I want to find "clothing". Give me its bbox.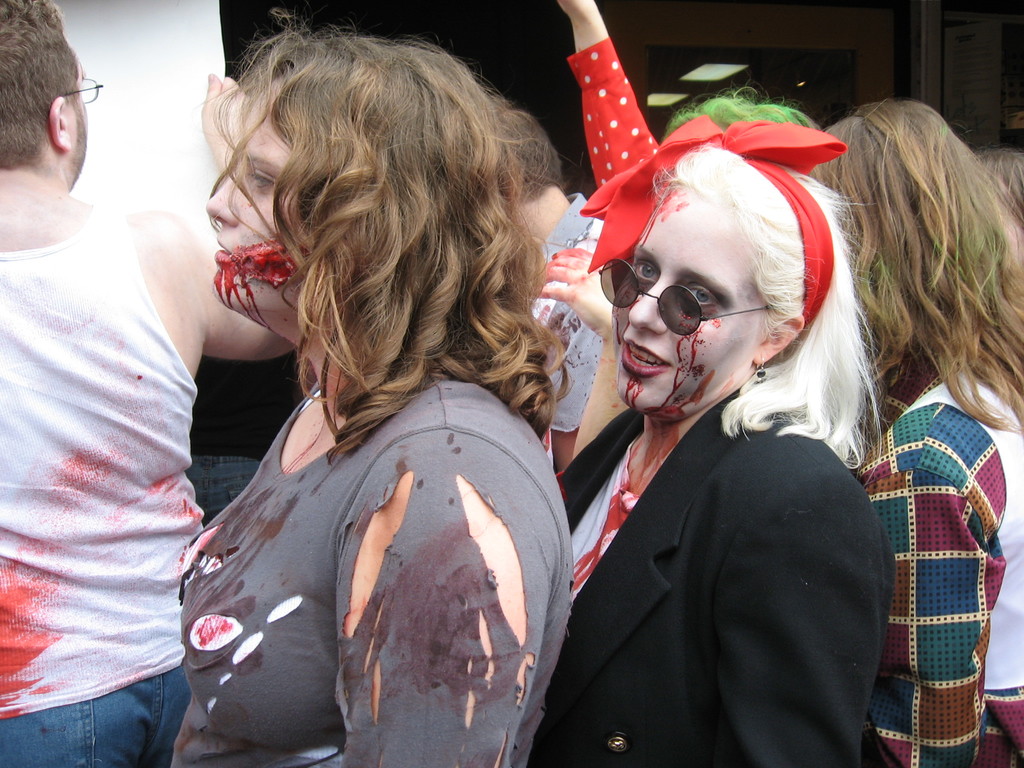
548 380 902 766.
